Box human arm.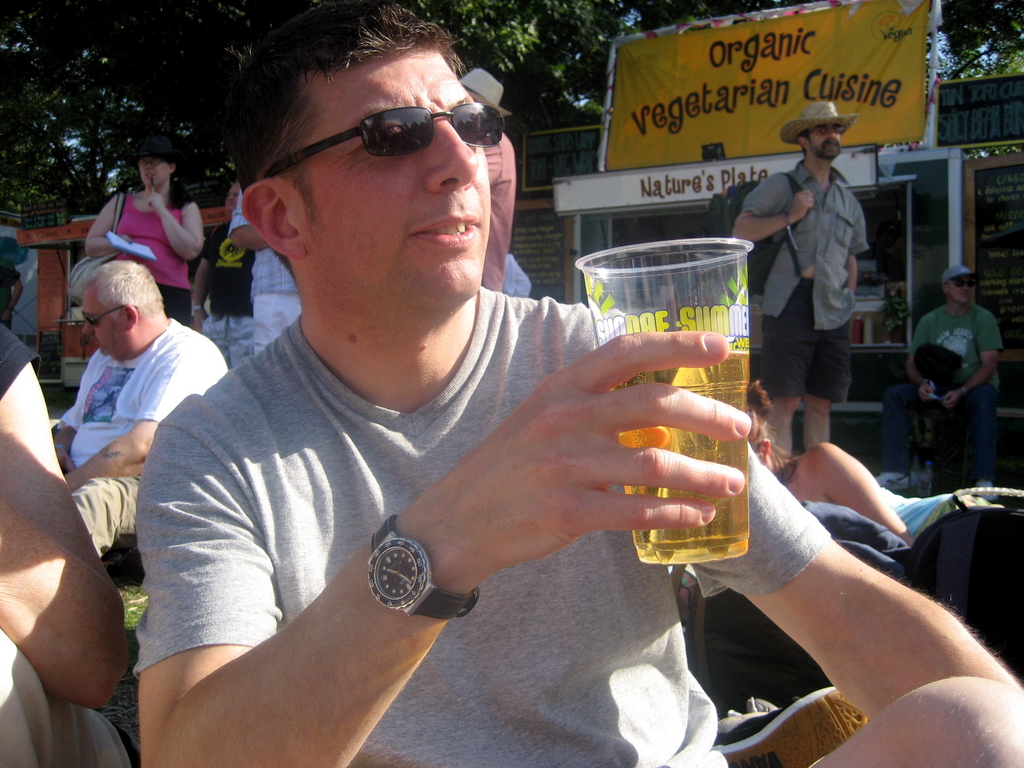
(x1=944, y1=309, x2=1007, y2=412).
